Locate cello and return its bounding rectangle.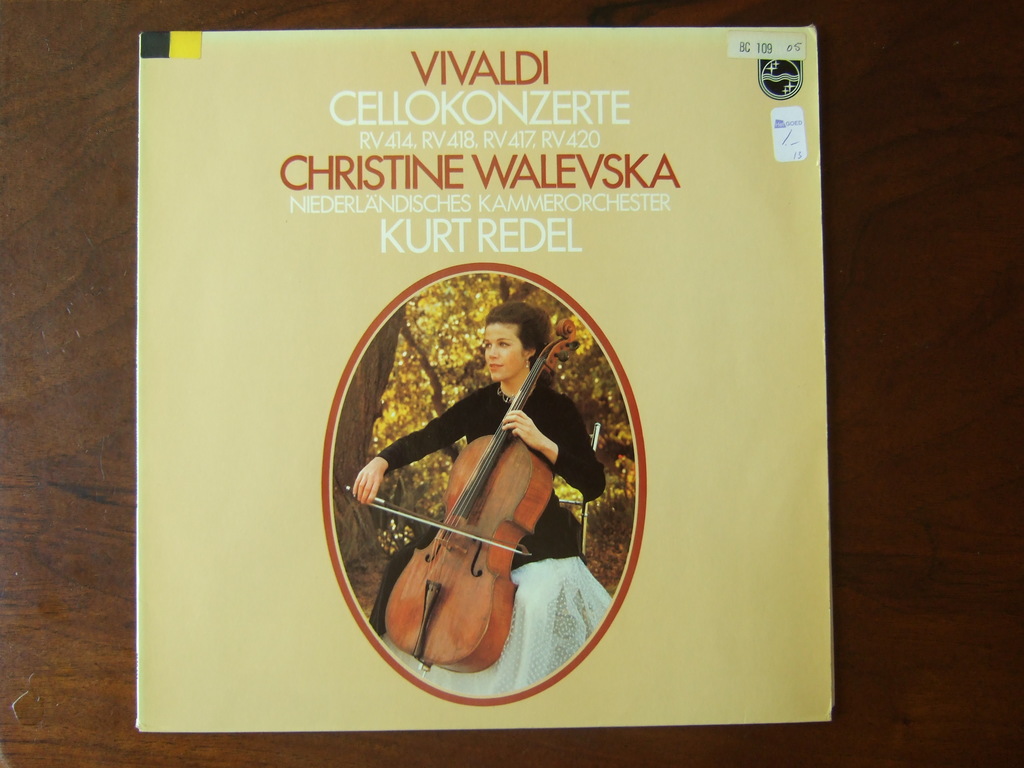
<bbox>344, 318, 579, 675</bbox>.
